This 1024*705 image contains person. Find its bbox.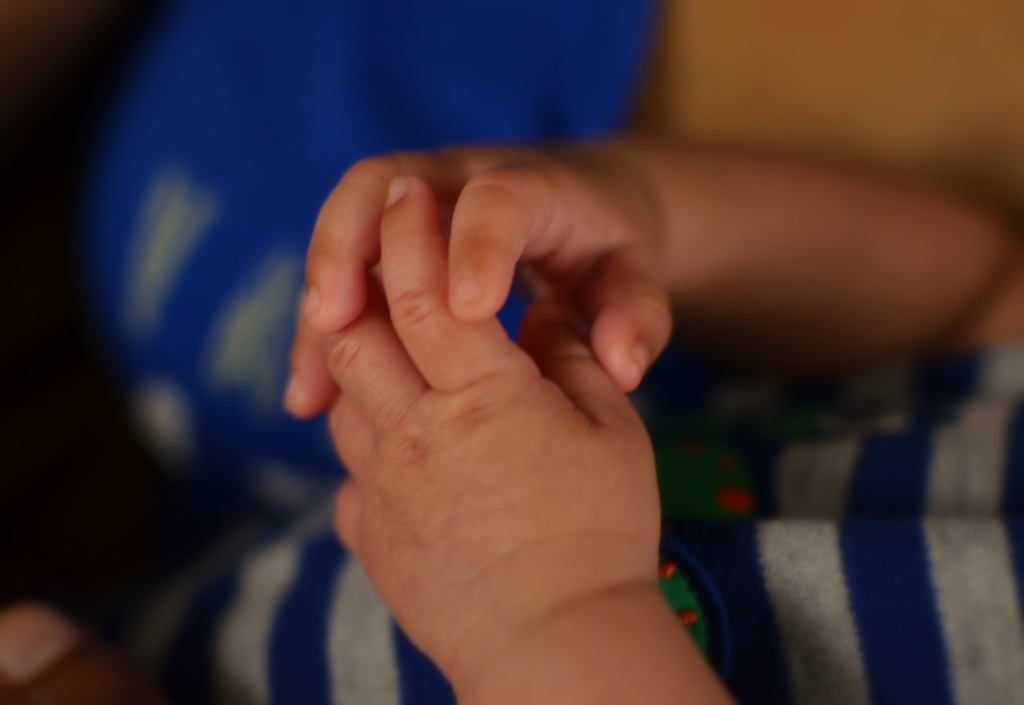
[0,0,1023,704].
